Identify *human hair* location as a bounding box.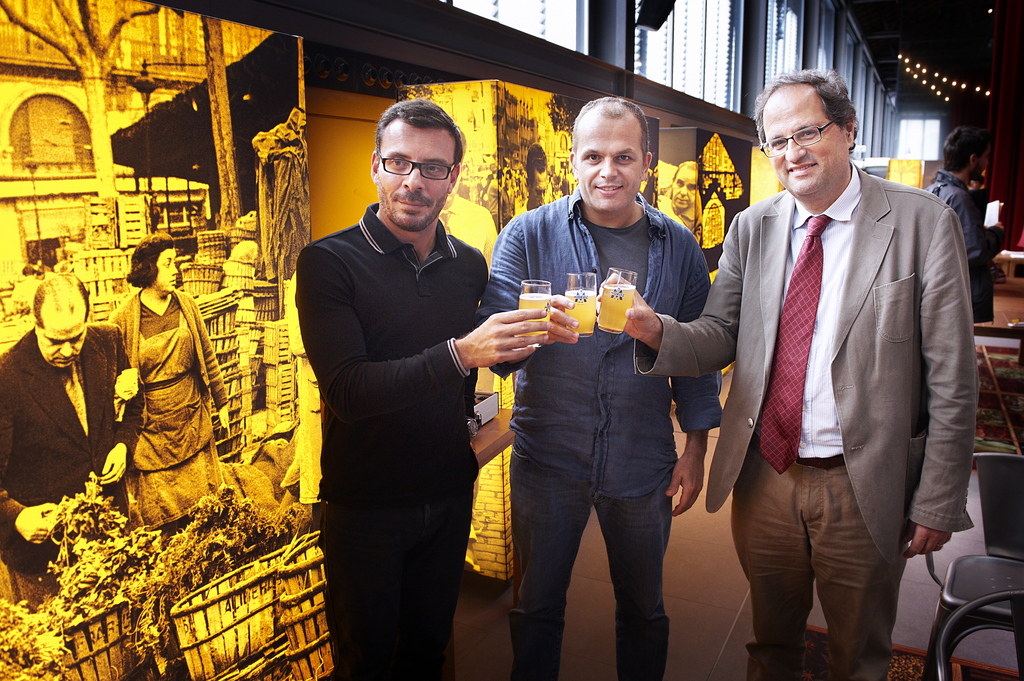
bbox(376, 99, 462, 170).
